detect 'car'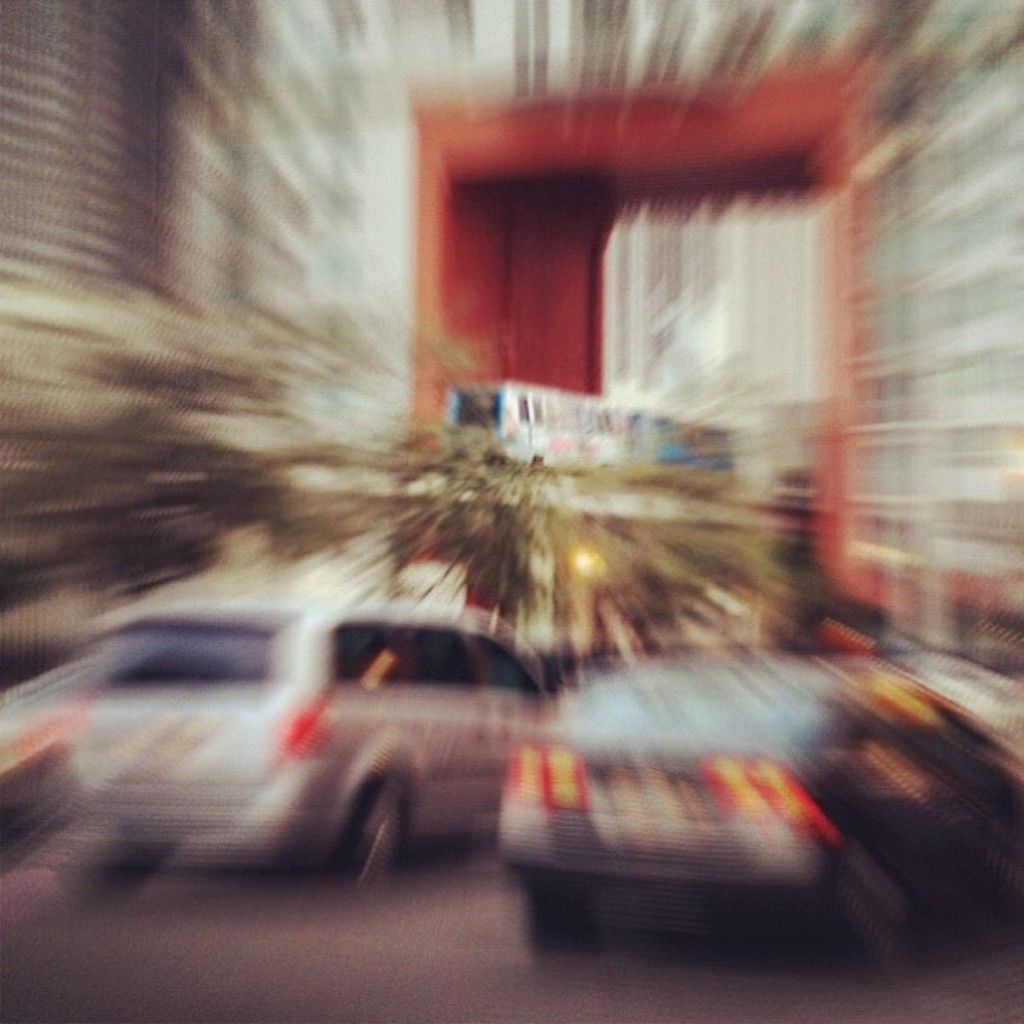
{"x1": 504, "y1": 646, "x2": 1022, "y2": 970}
